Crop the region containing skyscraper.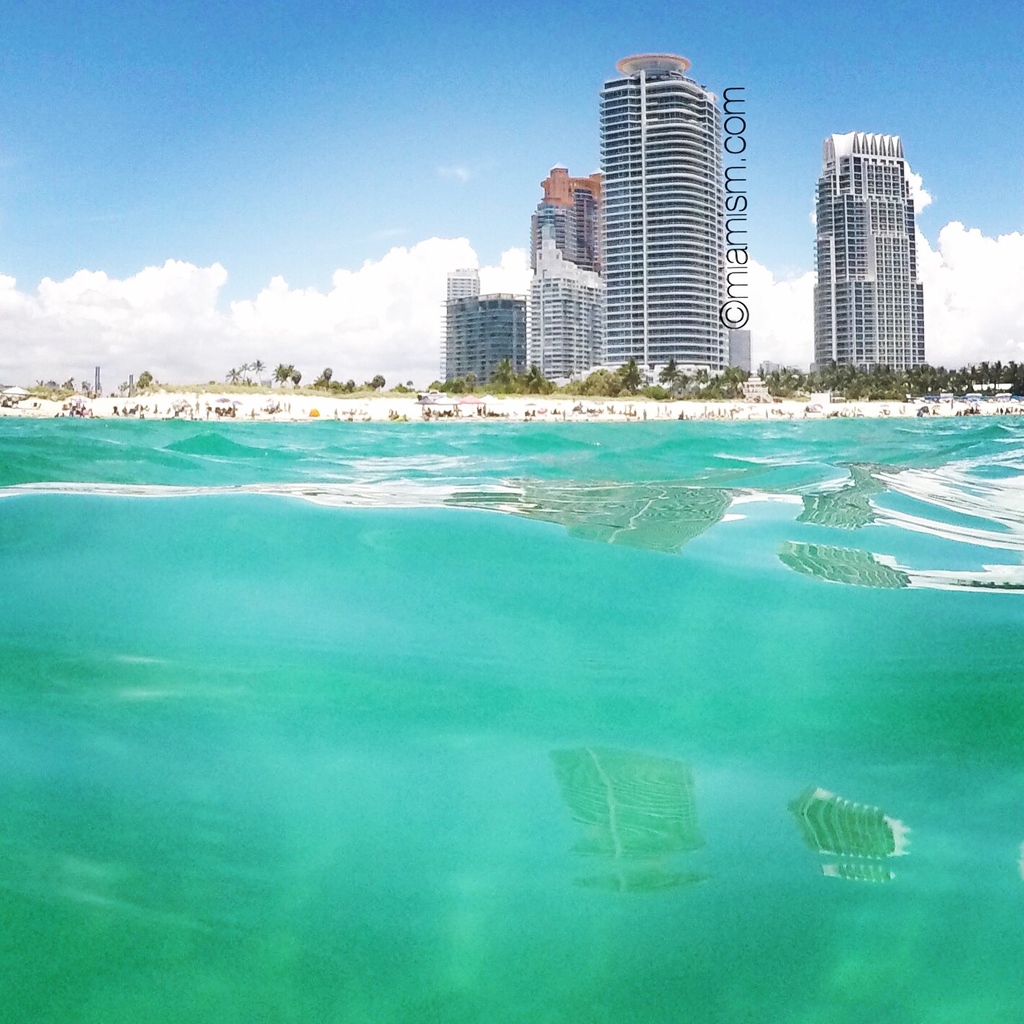
Crop region: (600,49,728,394).
